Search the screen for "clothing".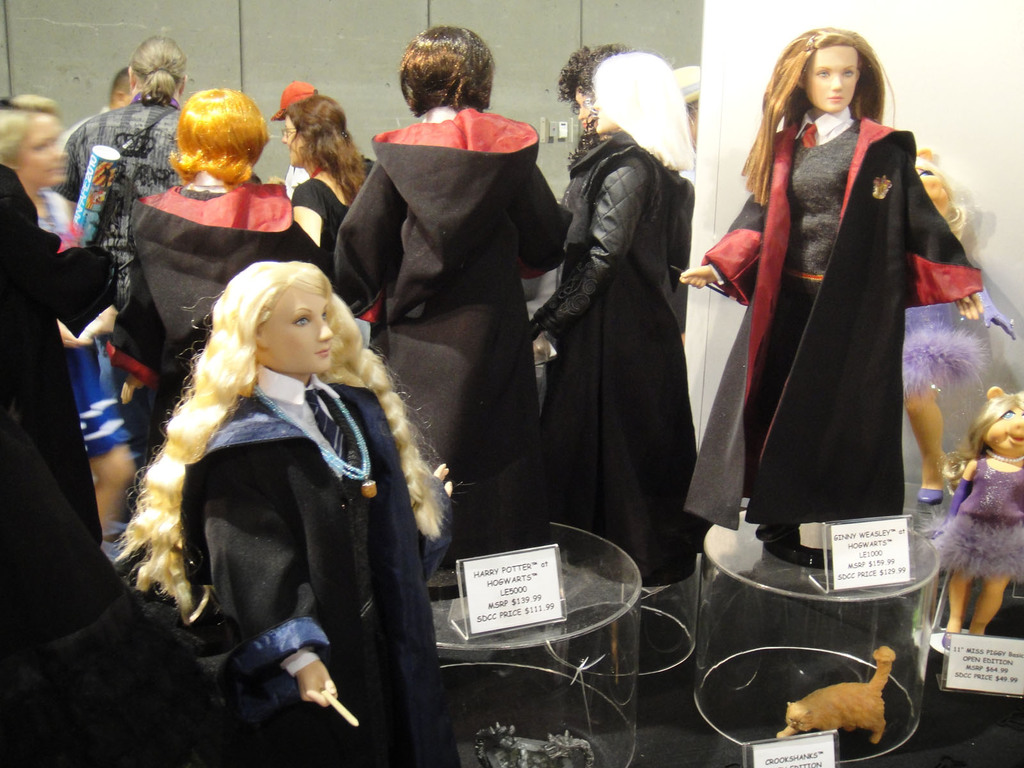
Found at Rect(919, 452, 1023, 588).
